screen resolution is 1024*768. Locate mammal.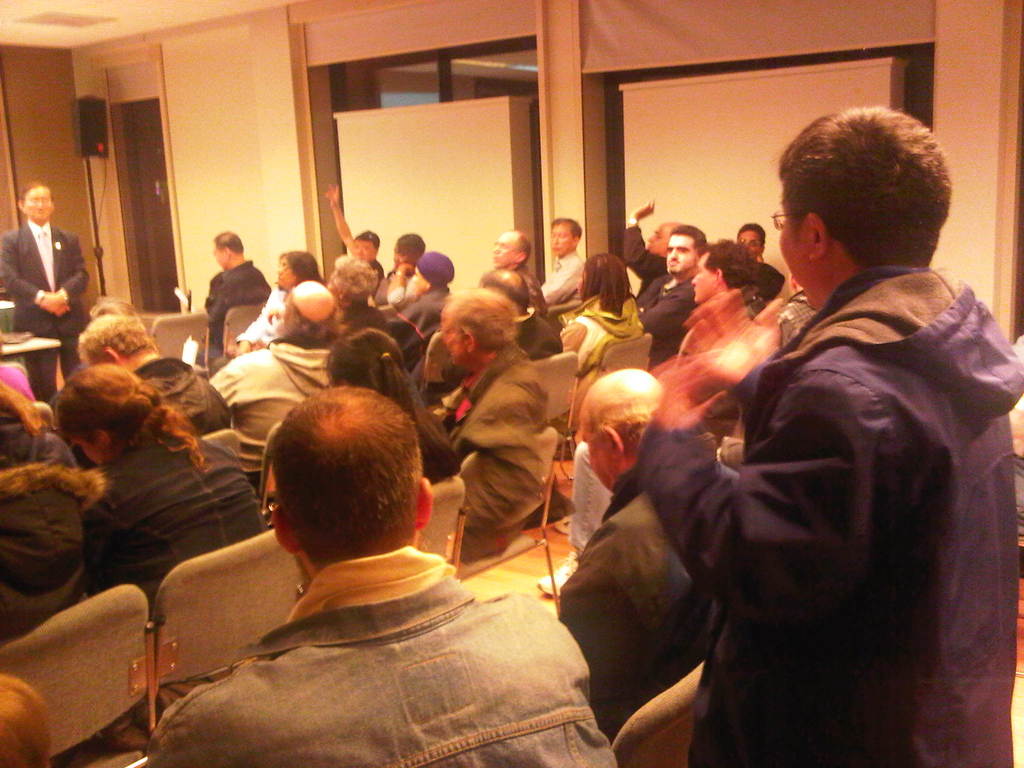
x1=118 y1=404 x2=584 y2=764.
